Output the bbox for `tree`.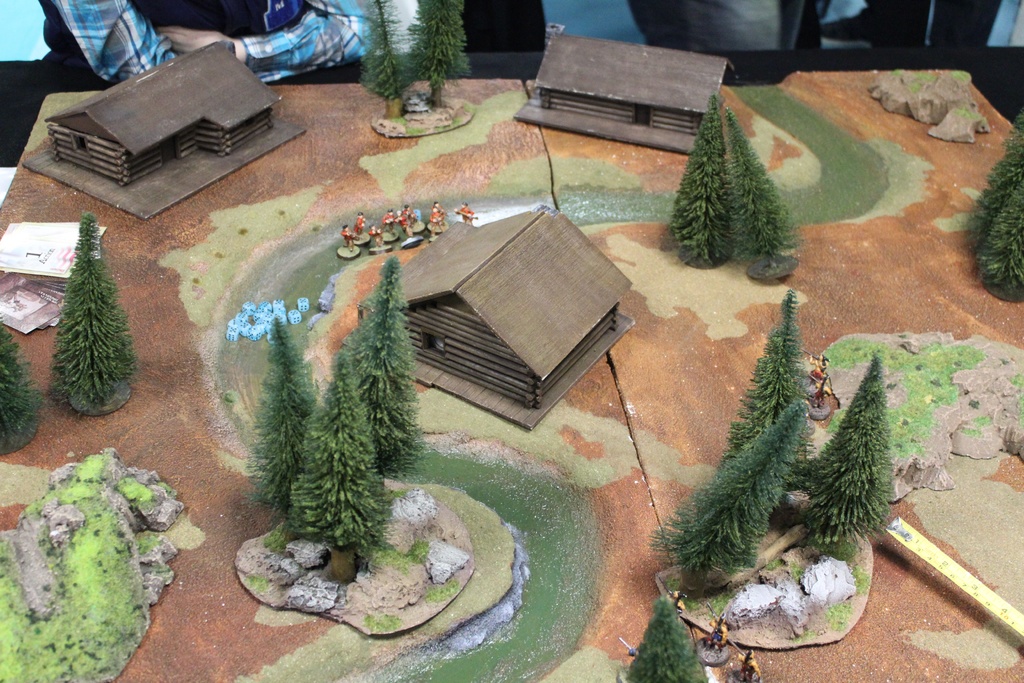
40,205,138,415.
